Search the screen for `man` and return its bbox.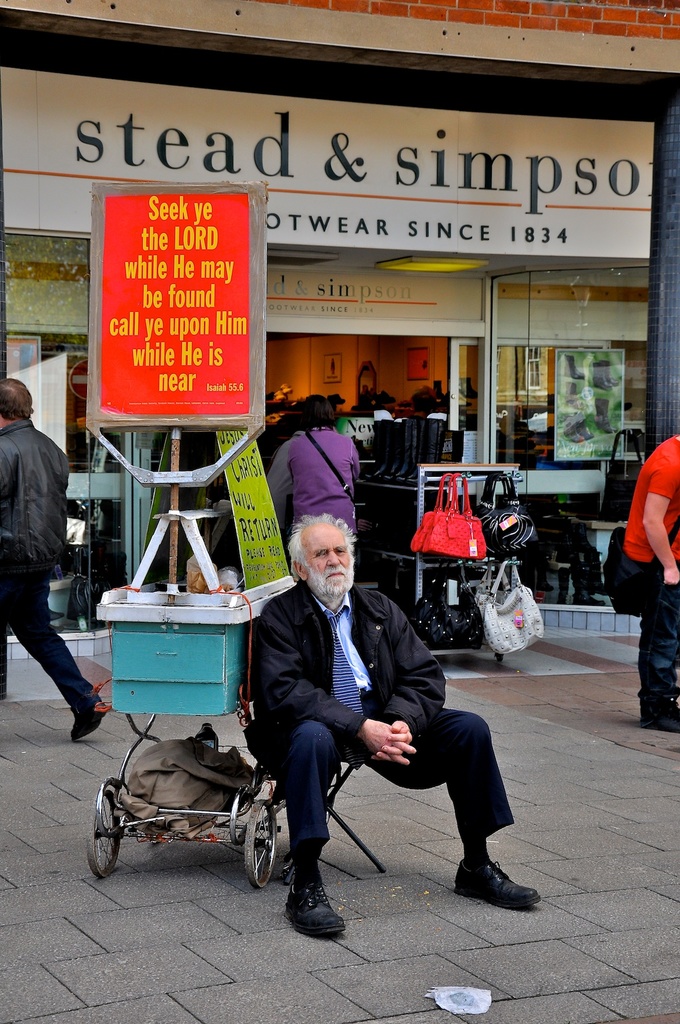
Found: bbox=[0, 378, 109, 739].
